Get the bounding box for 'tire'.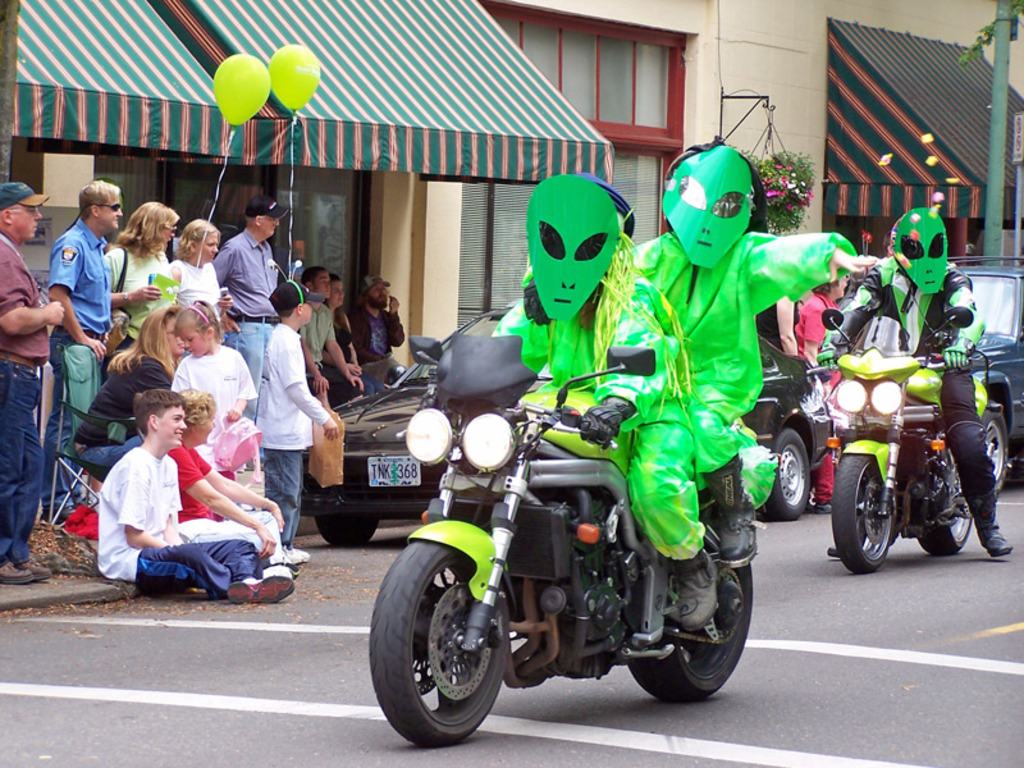
[627,562,753,703].
